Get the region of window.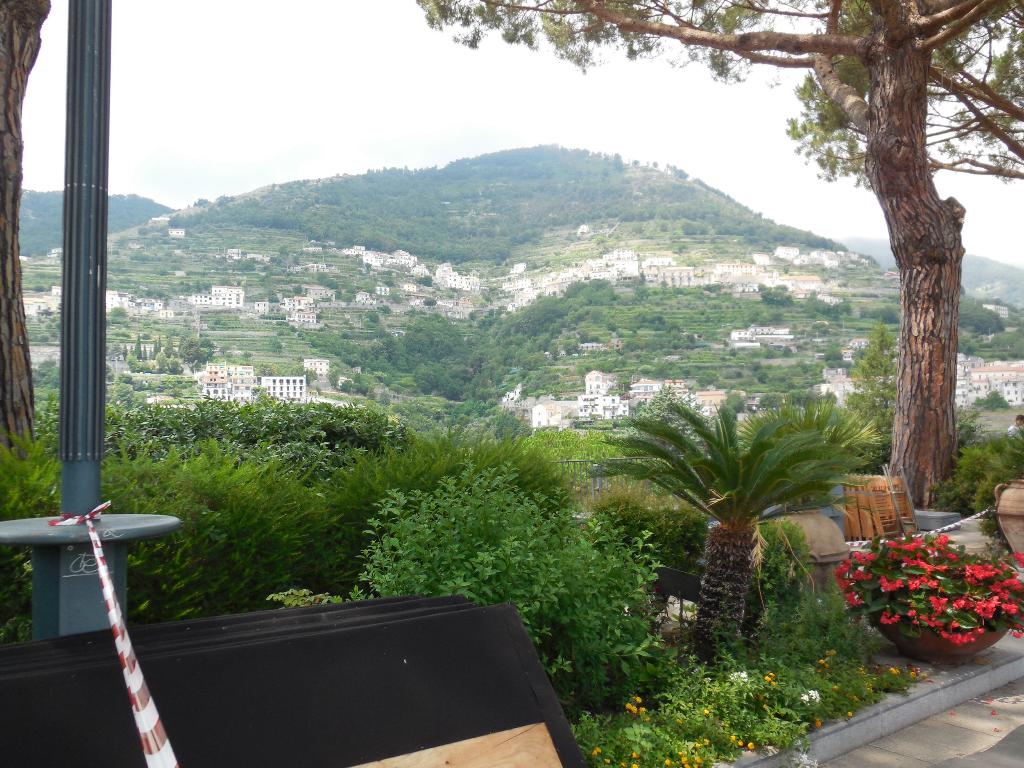
[213, 388, 218, 392].
